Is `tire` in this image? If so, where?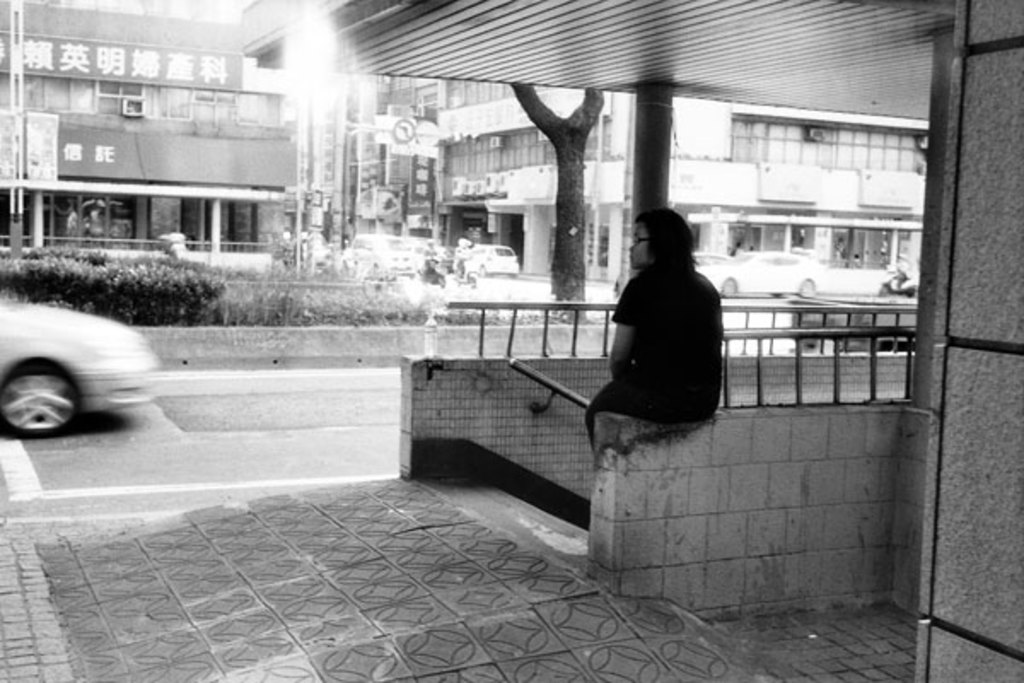
Yes, at box=[713, 275, 744, 297].
